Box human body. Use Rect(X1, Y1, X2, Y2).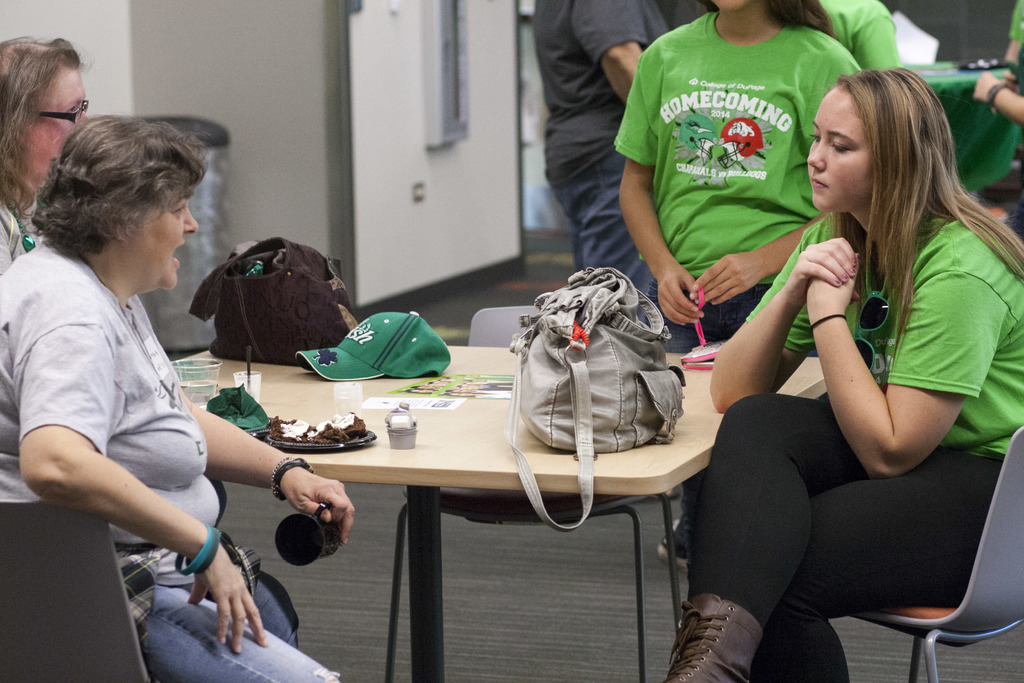
Rect(757, 63, 1021, 680).
